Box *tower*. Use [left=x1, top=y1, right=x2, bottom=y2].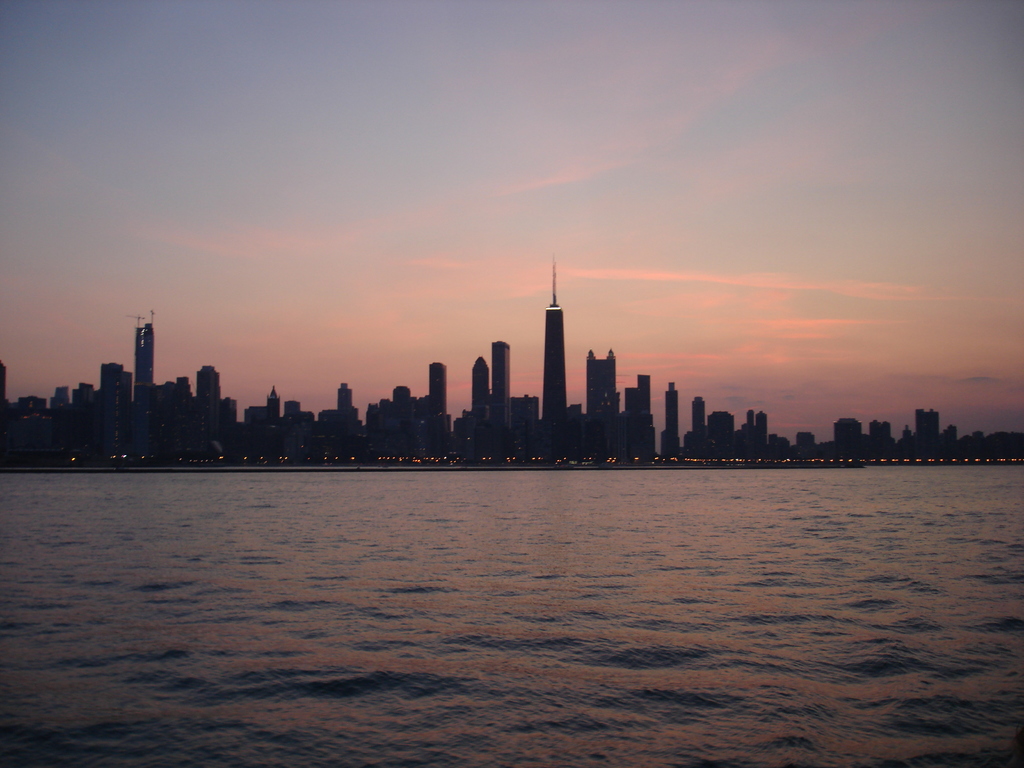
[left=541, top=260, right=571, bottom=435].
